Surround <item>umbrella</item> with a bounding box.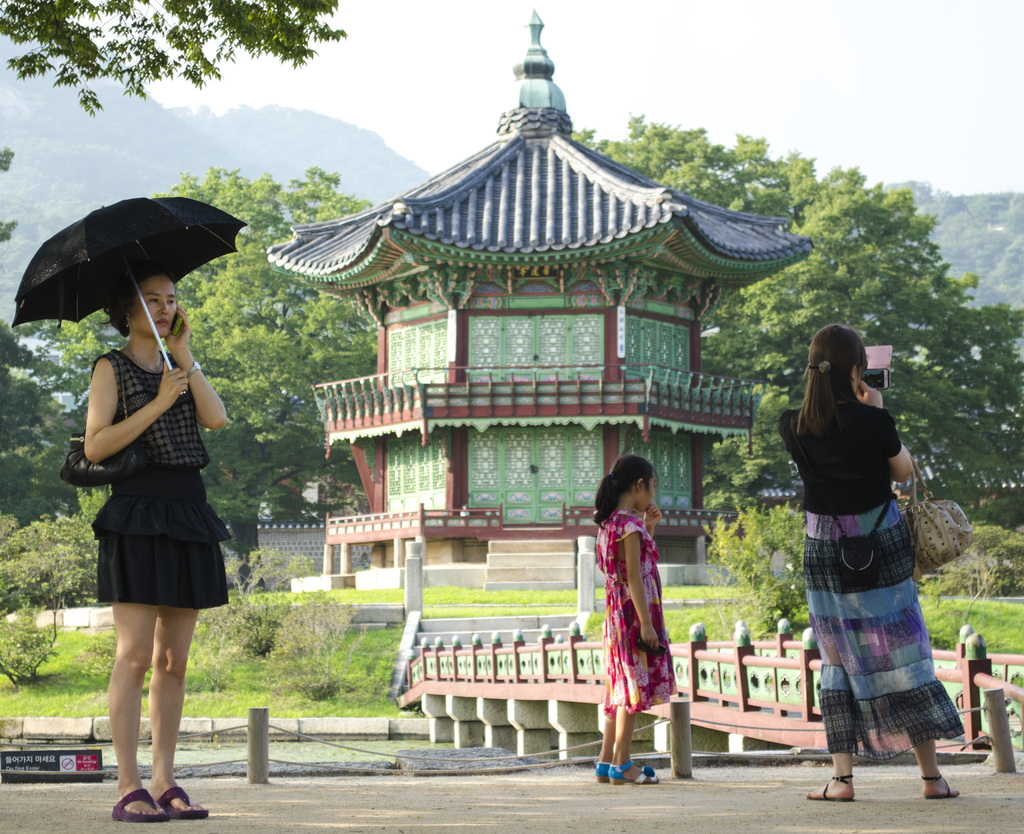
12/195/244/394.
